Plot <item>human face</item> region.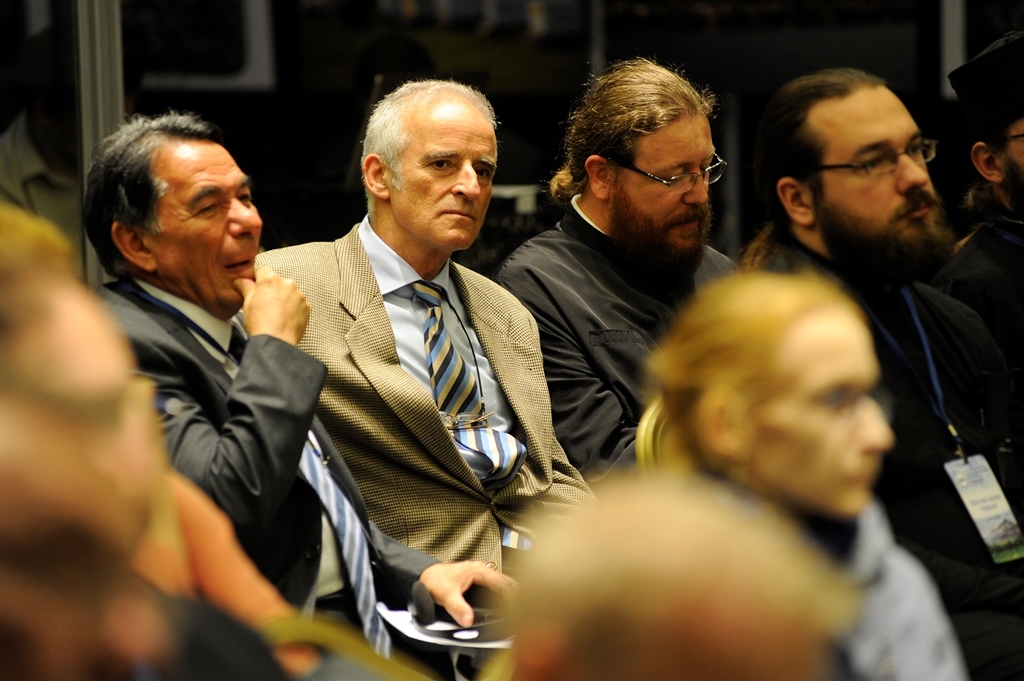
Plotted at [x1=745, y1=327, x2=896, y2=515].
